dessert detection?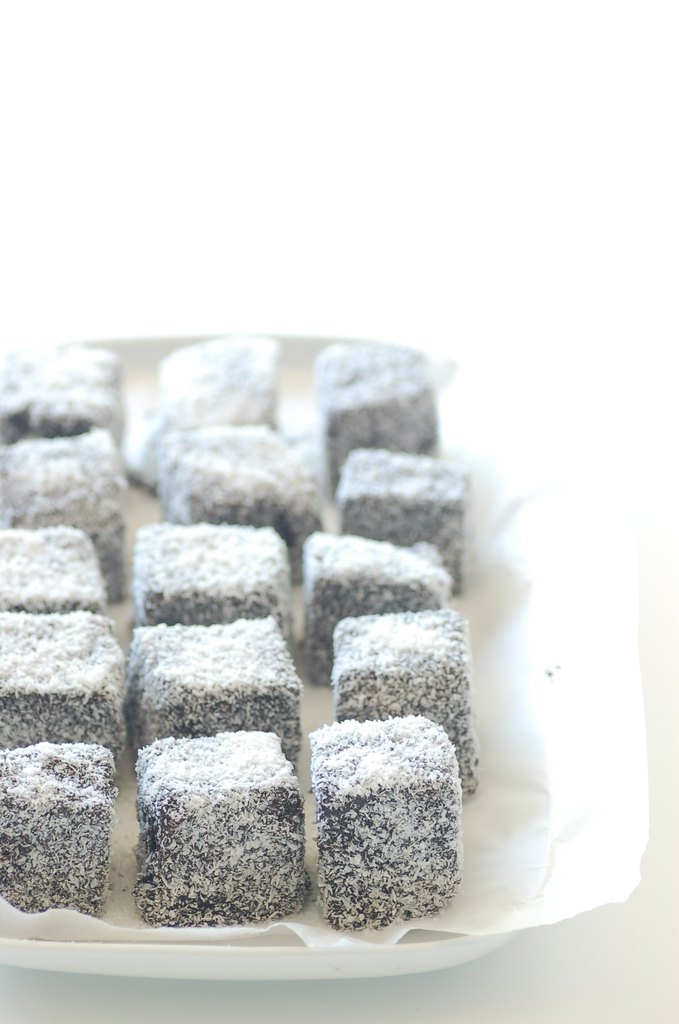
<region>161, 426, 322, 557</region>
